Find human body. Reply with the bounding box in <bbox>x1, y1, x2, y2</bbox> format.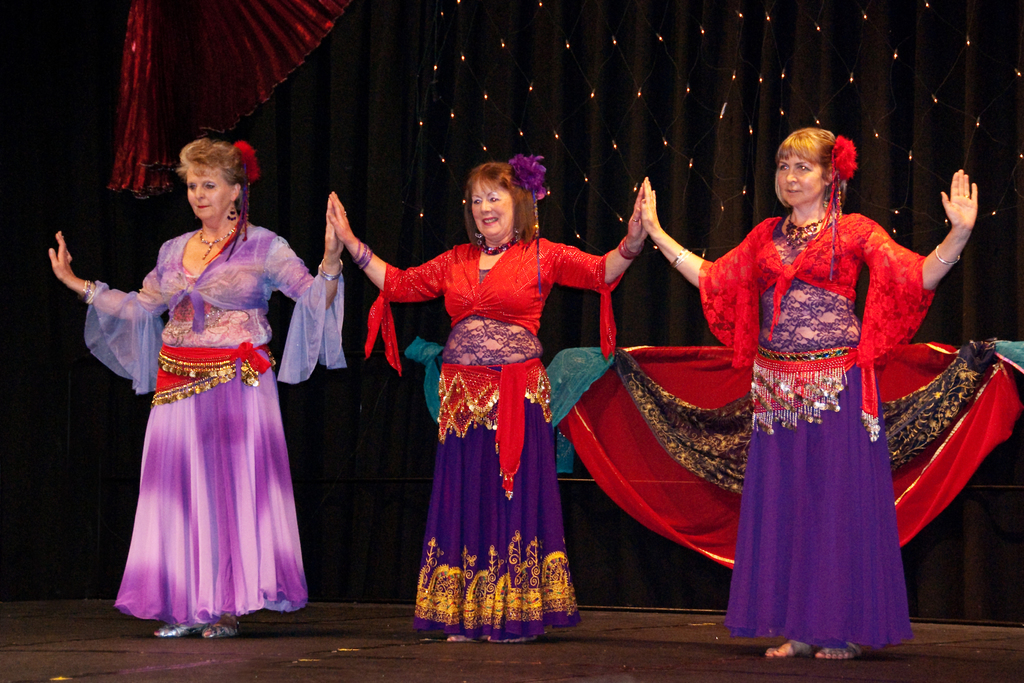
<bbox>332, 179, 650, 634</bbox>.
